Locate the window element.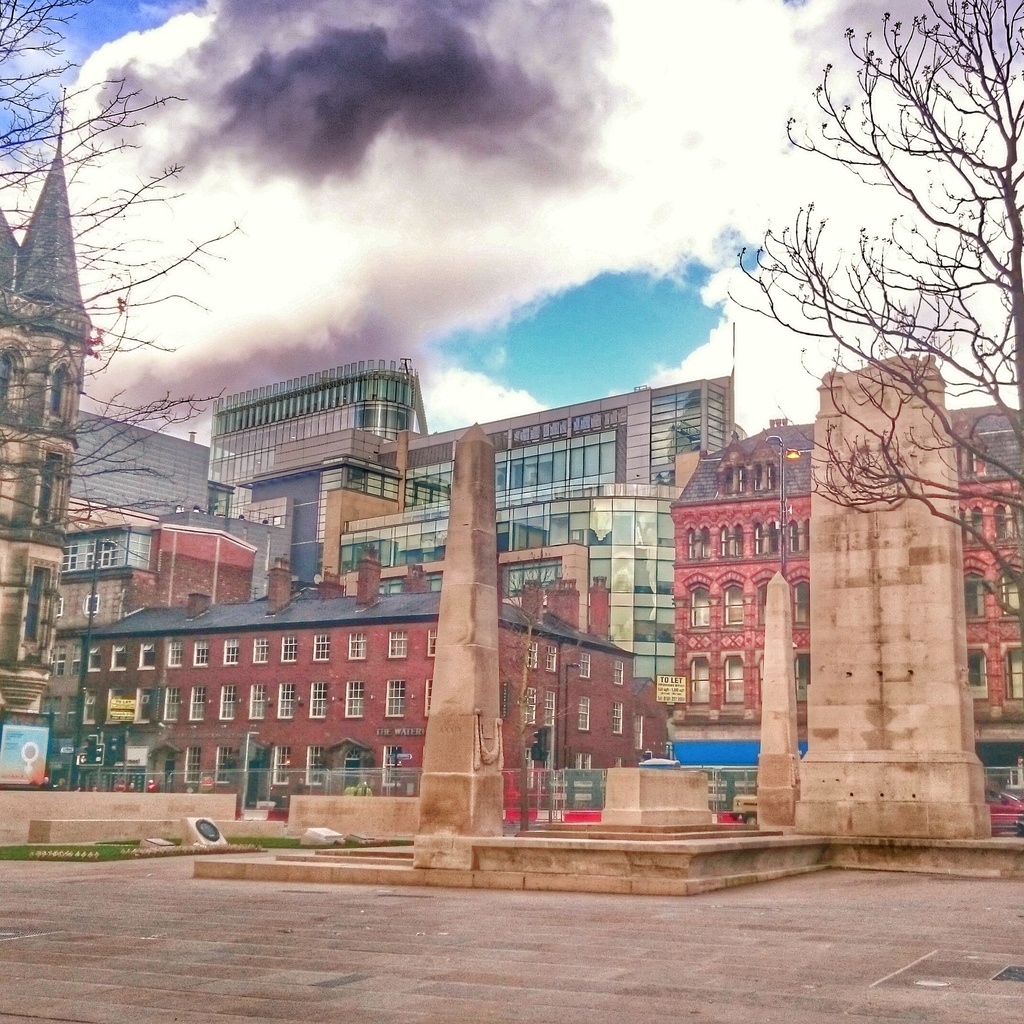
Element bbox: <box>192,639,207,667</box>.
